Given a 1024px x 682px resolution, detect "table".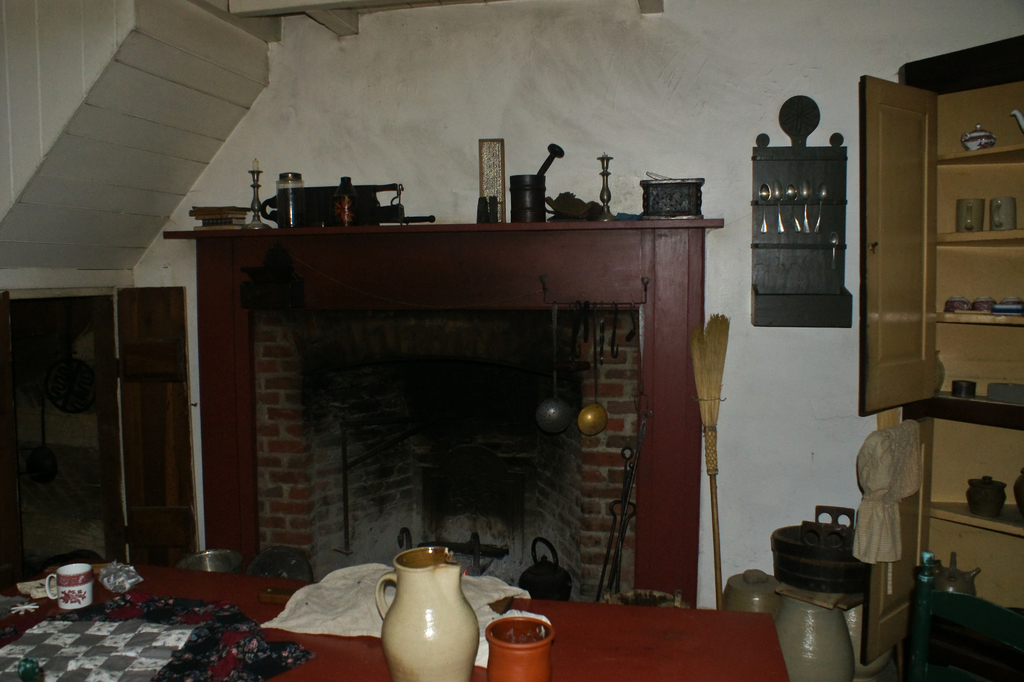
(x1=0, y1=555, x2=792, y2=681).
